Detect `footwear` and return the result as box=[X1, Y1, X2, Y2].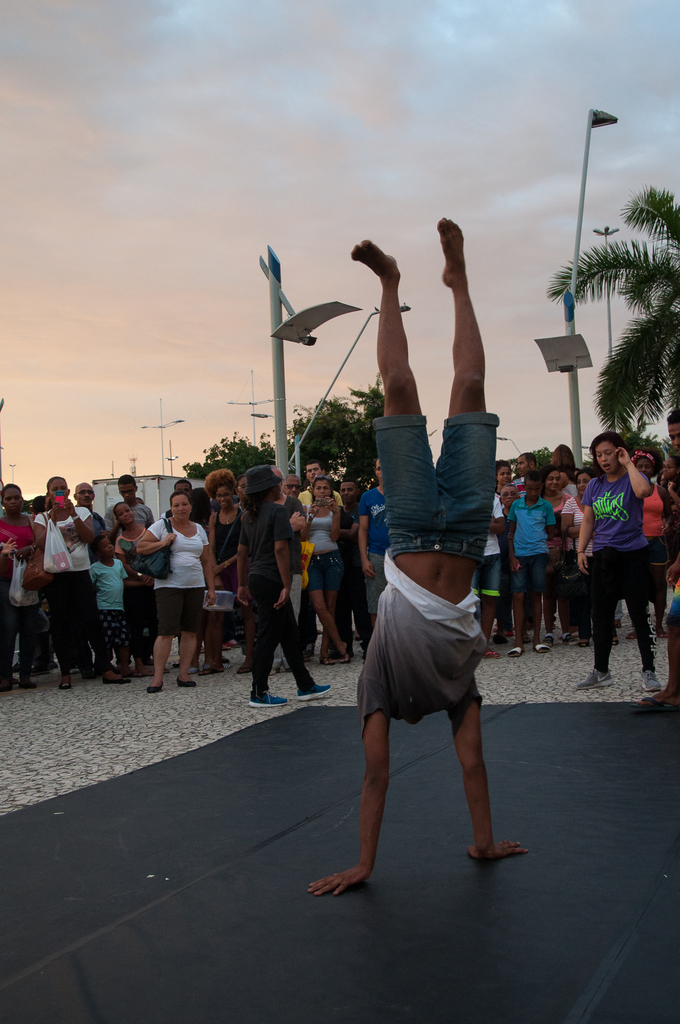
box=[654, 625, 667, 639].
